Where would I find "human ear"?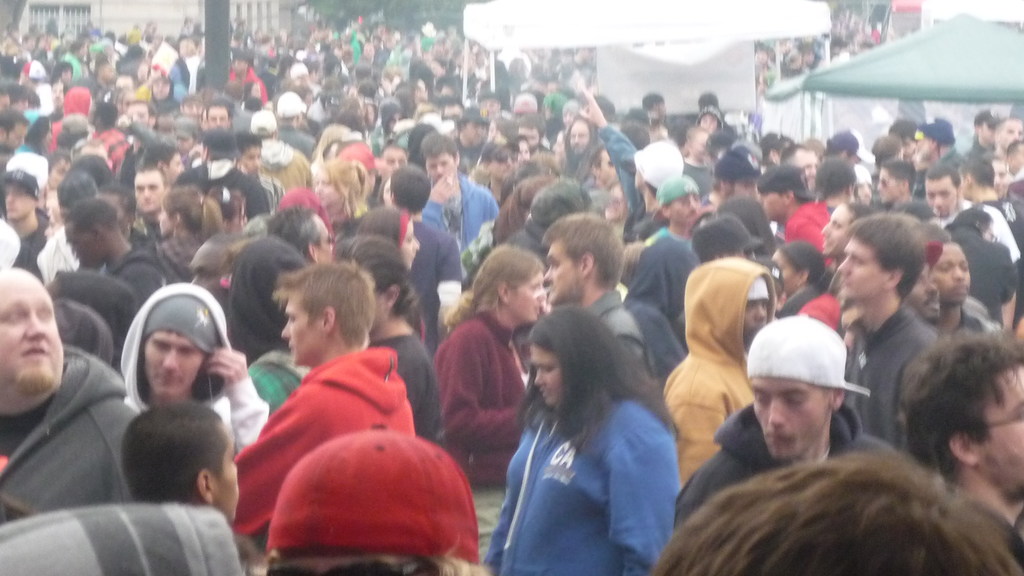
At (left=198, top=470, right=215, bottom=504).
